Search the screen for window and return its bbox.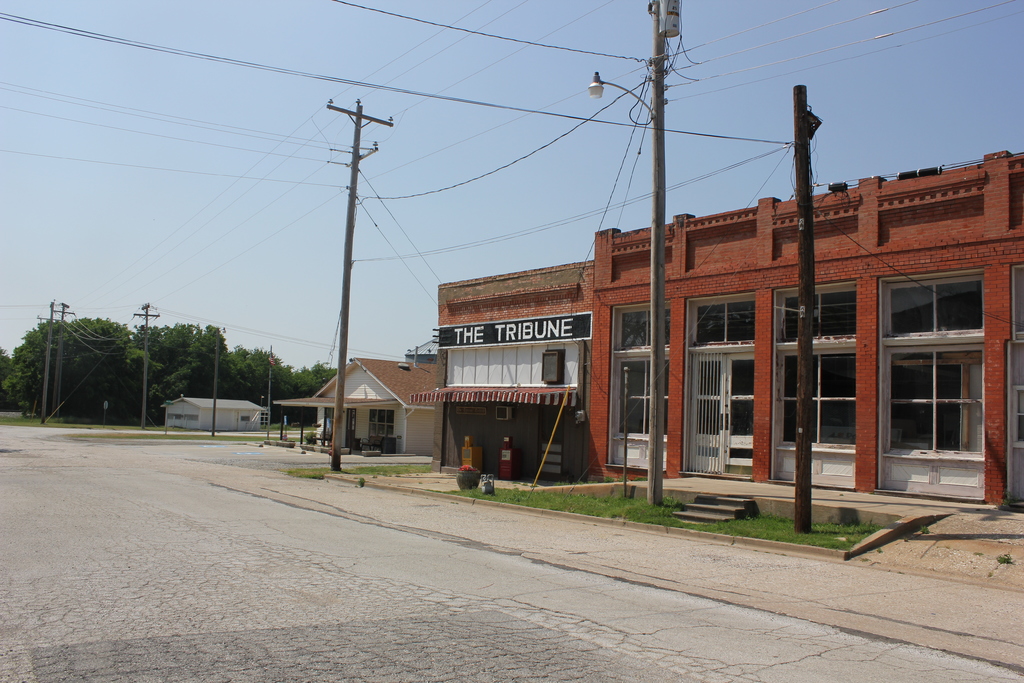
Found: detection(369, 409, 395, 440).
